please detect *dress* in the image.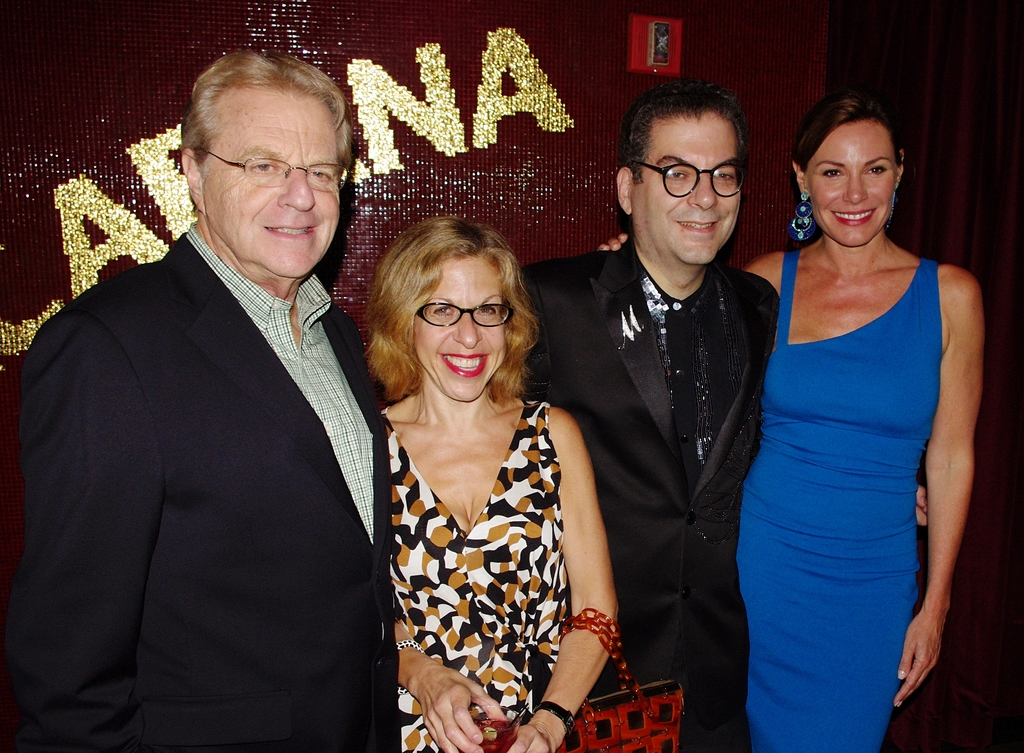
bbox=[383, 398, 566, 752].
